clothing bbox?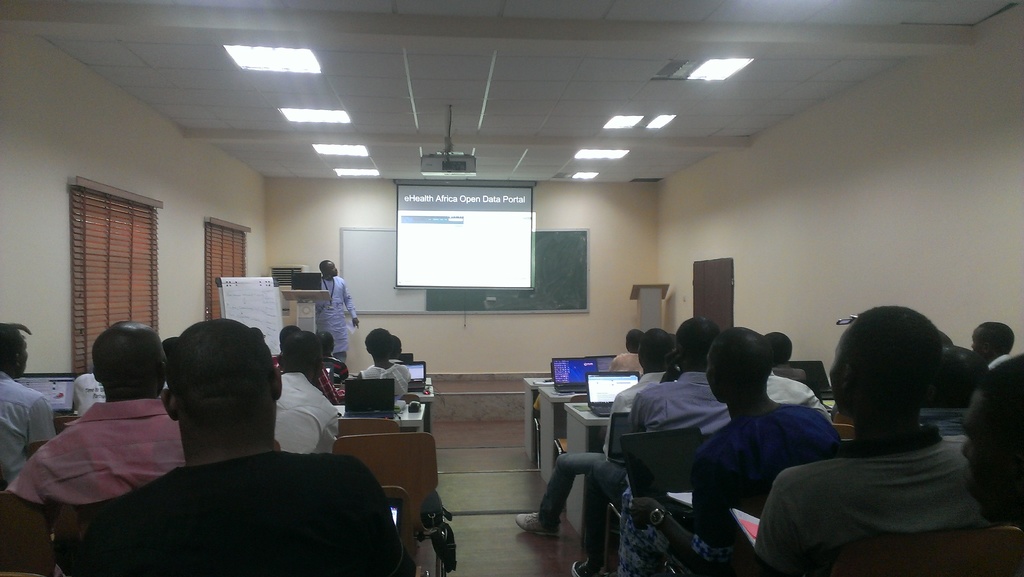
rect(314, 275, 357, 364)
